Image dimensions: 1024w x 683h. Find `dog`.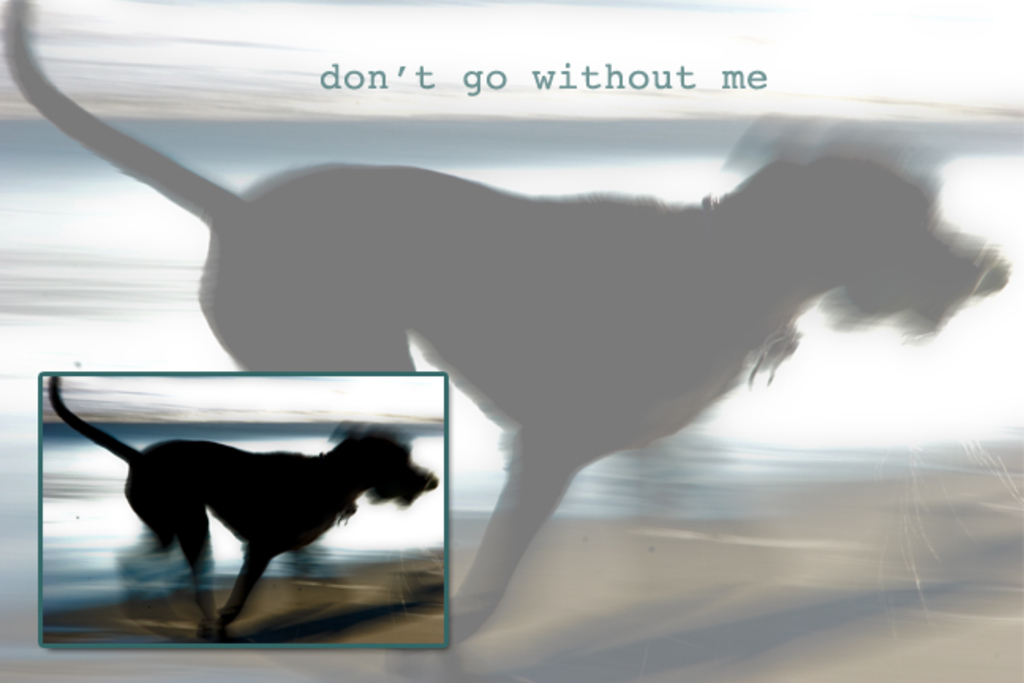
x1=52, y1=376, x2=442, y2=647.
